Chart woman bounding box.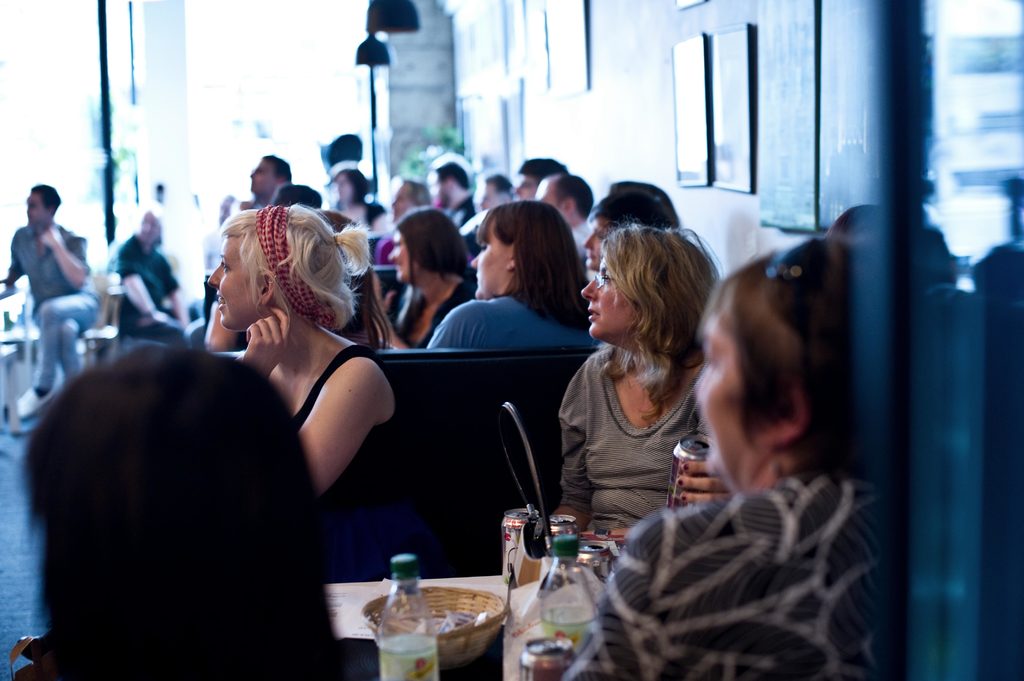
Charted: Rect(559, 234, 909, 680).
